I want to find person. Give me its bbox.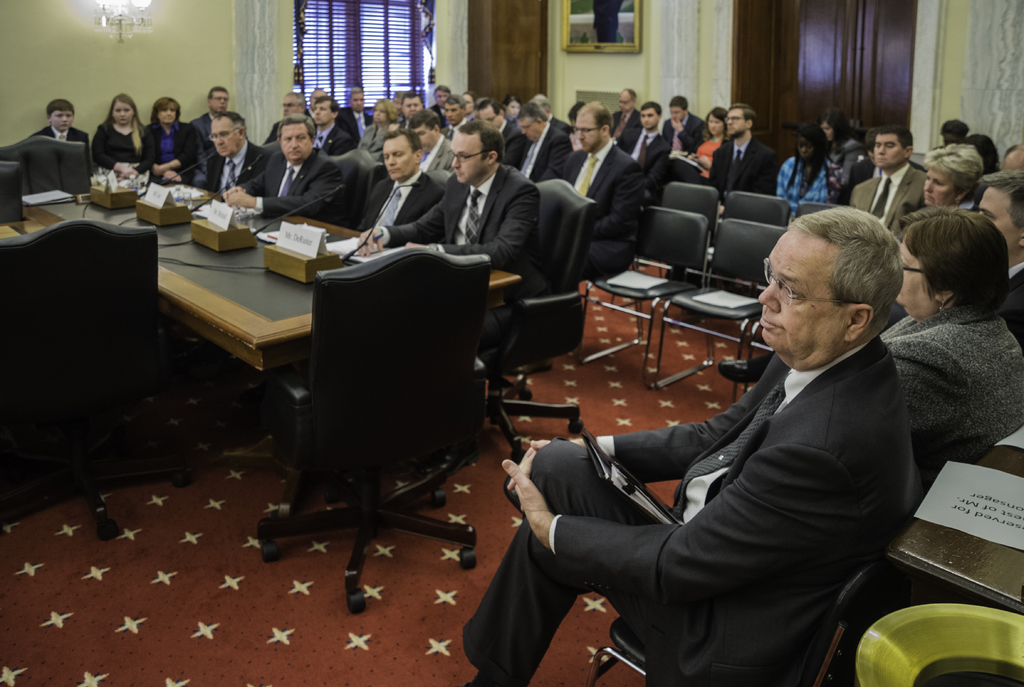
select_region(141, 99, 200, 177).
